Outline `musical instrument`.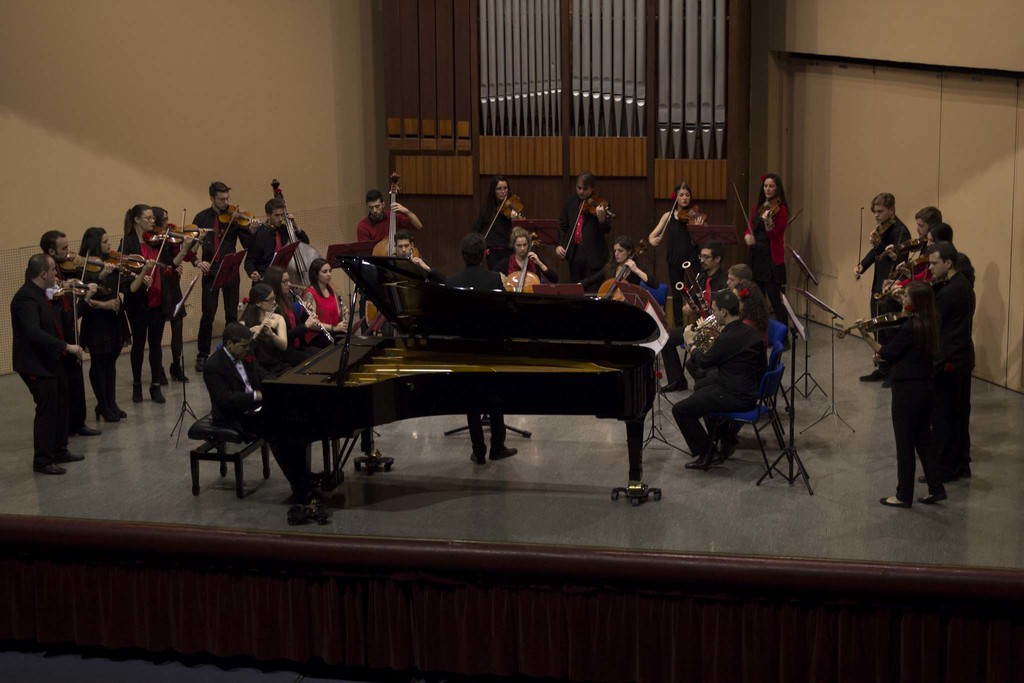
Outline: 56, 242, 135, 290.
